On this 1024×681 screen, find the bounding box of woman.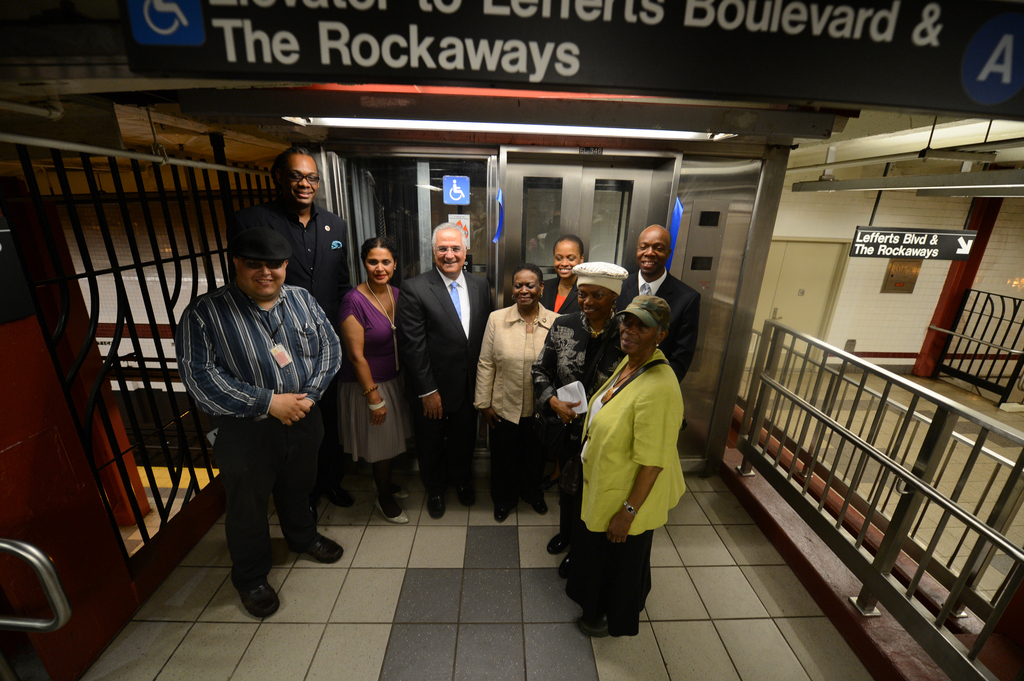
Bounding box: bbox=(472, 262, 565, 523).
